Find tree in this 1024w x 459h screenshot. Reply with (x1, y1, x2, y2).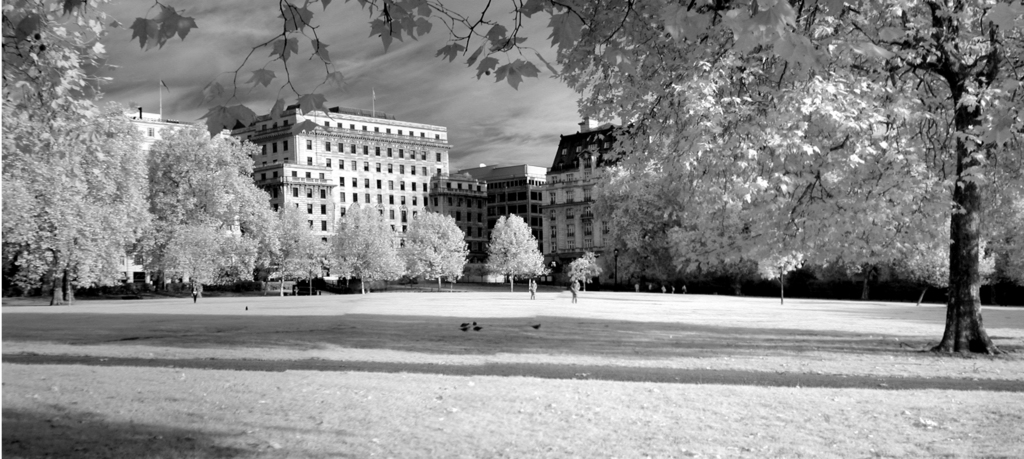
(399, 208, 470, 292).
